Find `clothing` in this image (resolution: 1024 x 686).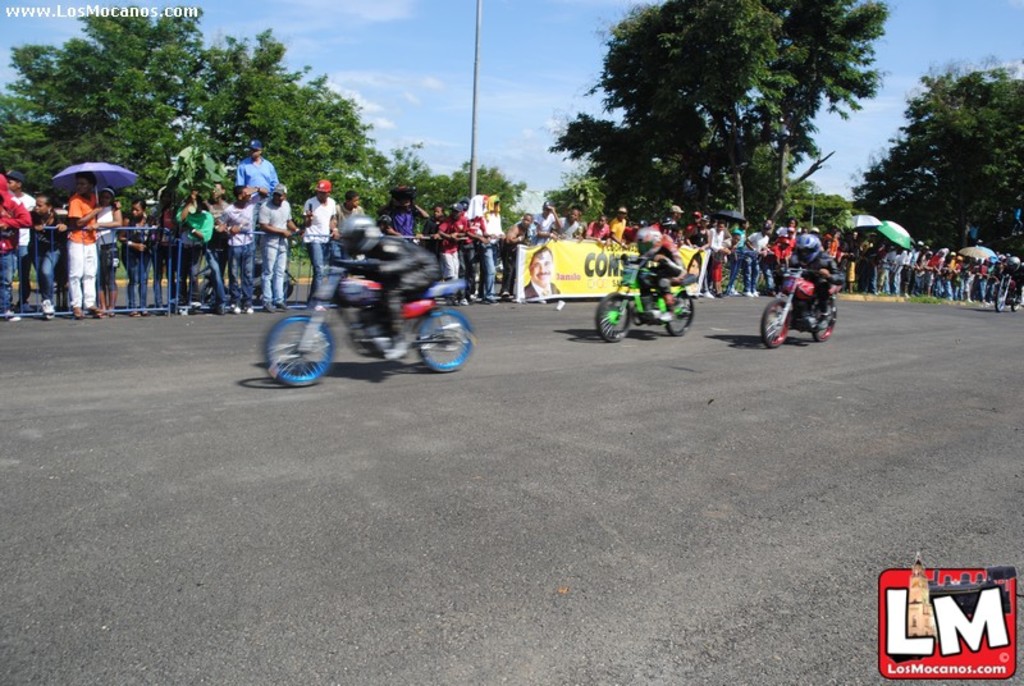
(308,189,335,321).
